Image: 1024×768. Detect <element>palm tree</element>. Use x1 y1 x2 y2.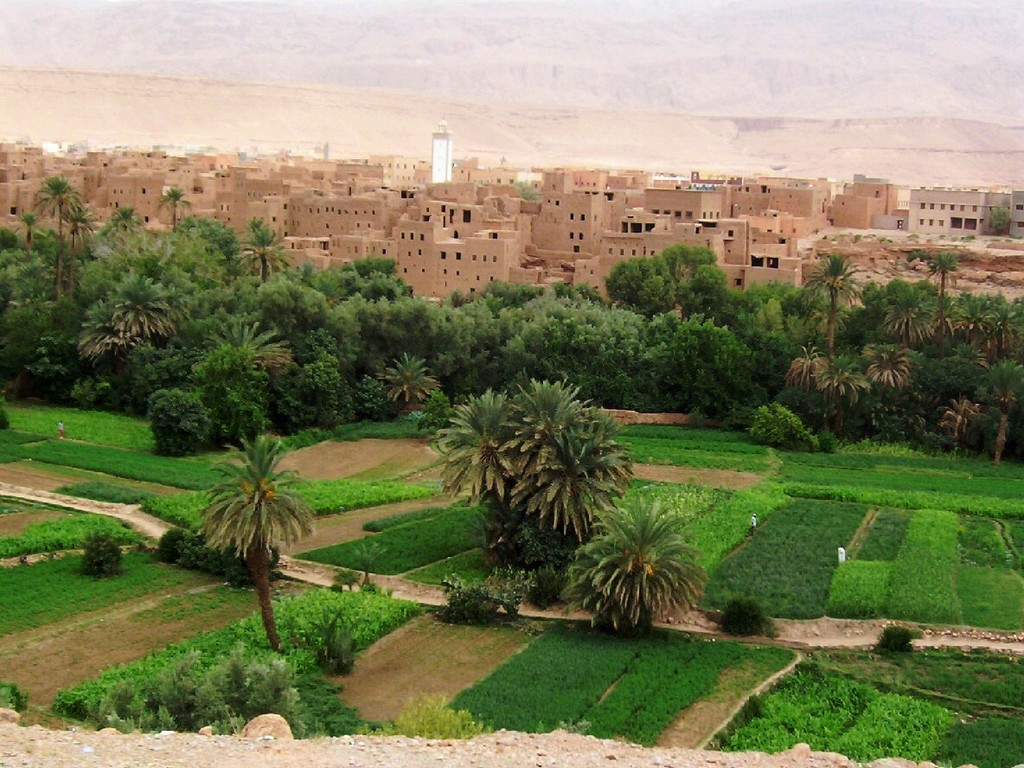
609 477 680 619.
